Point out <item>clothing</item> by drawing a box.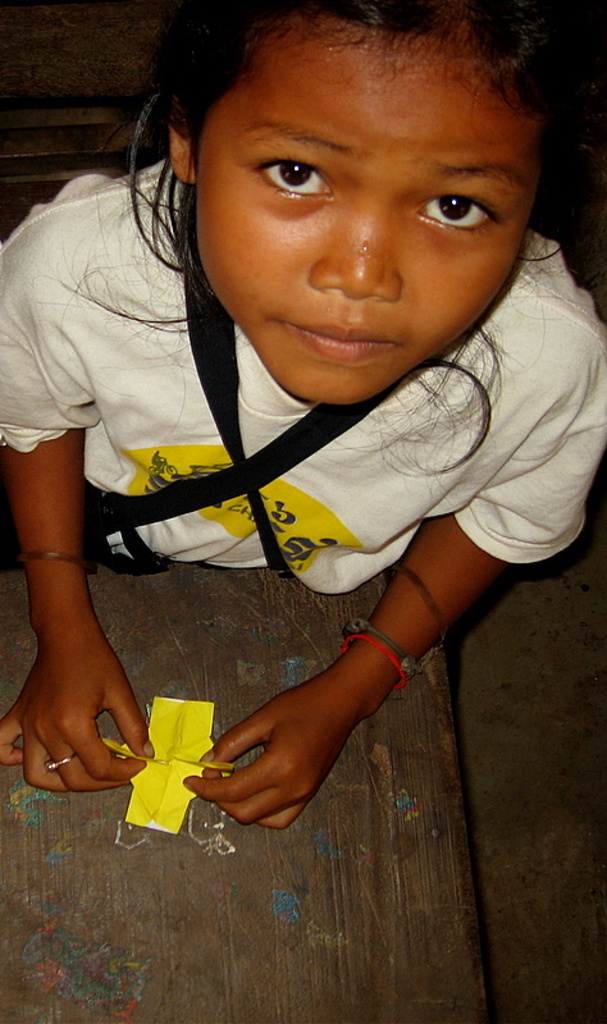
x1=0 y1=155 x2=606 y2=598.
